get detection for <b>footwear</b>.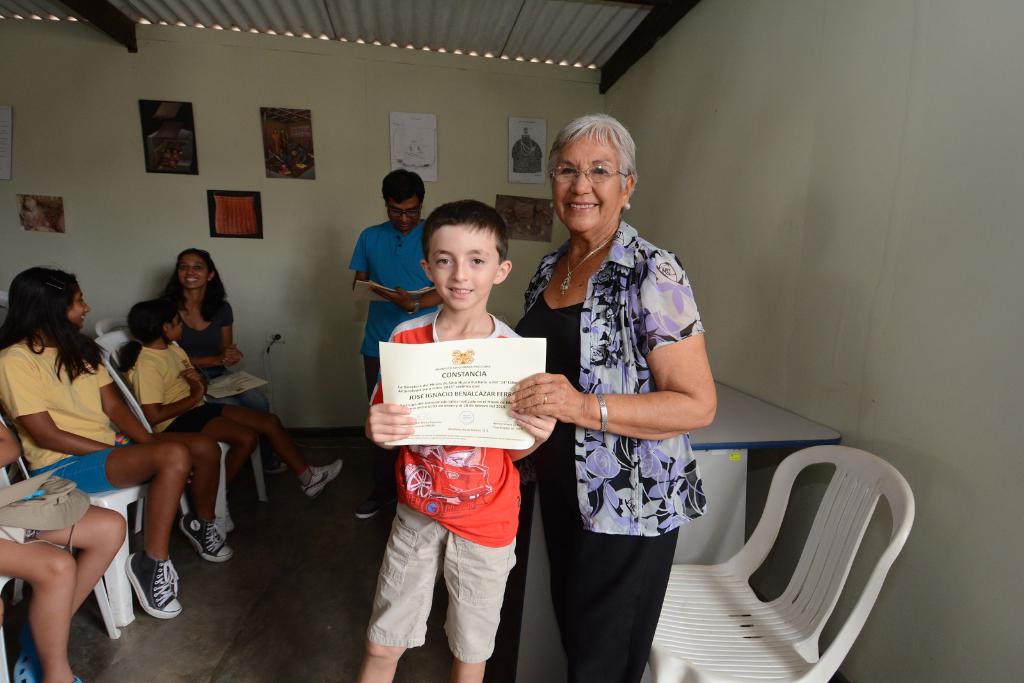
Detection: bbox=(299, 460, 339, 496).
